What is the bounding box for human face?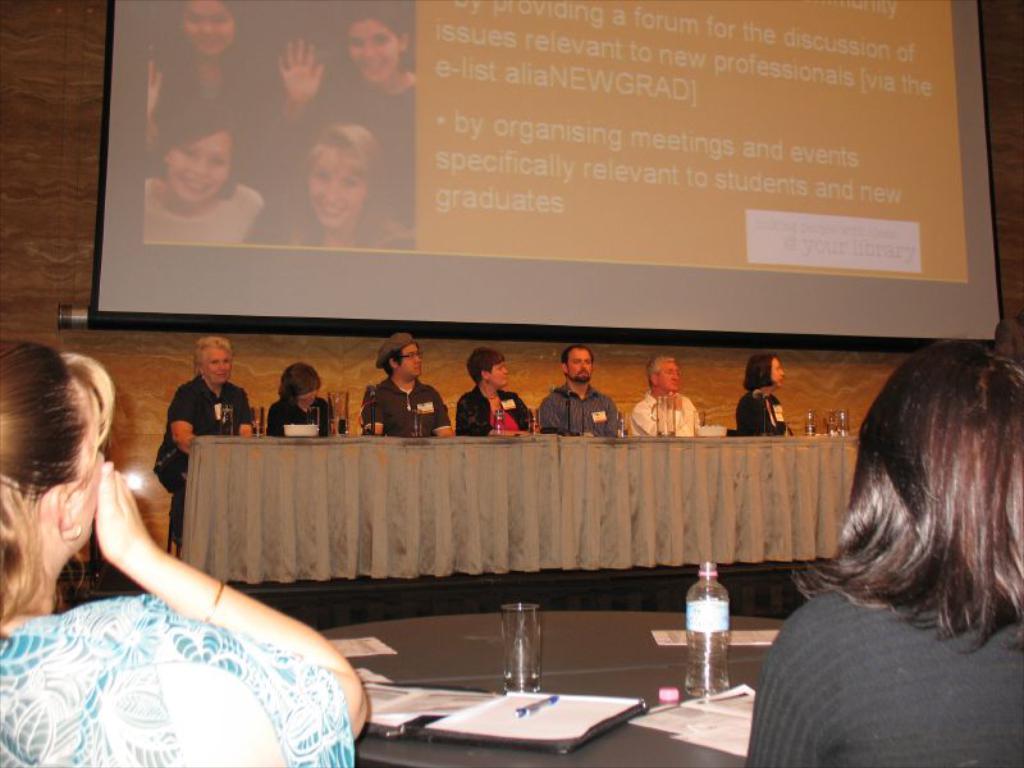
l=398, t=338, r=419, b=372.
